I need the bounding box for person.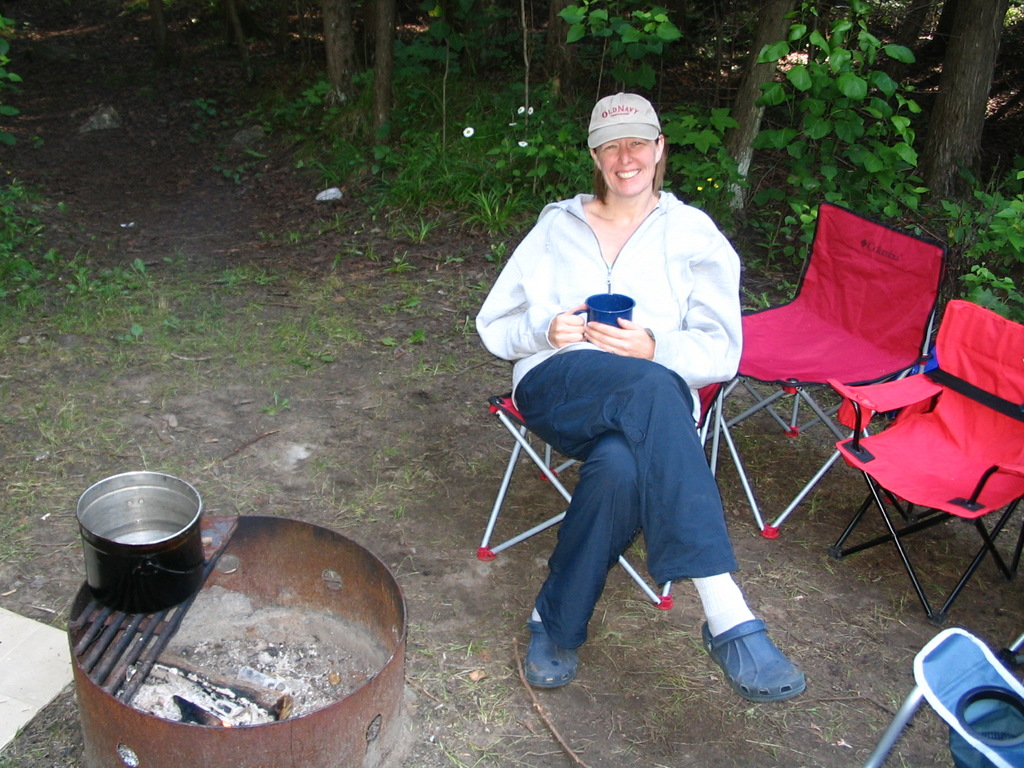
Here it is: 500,113,755,685.
